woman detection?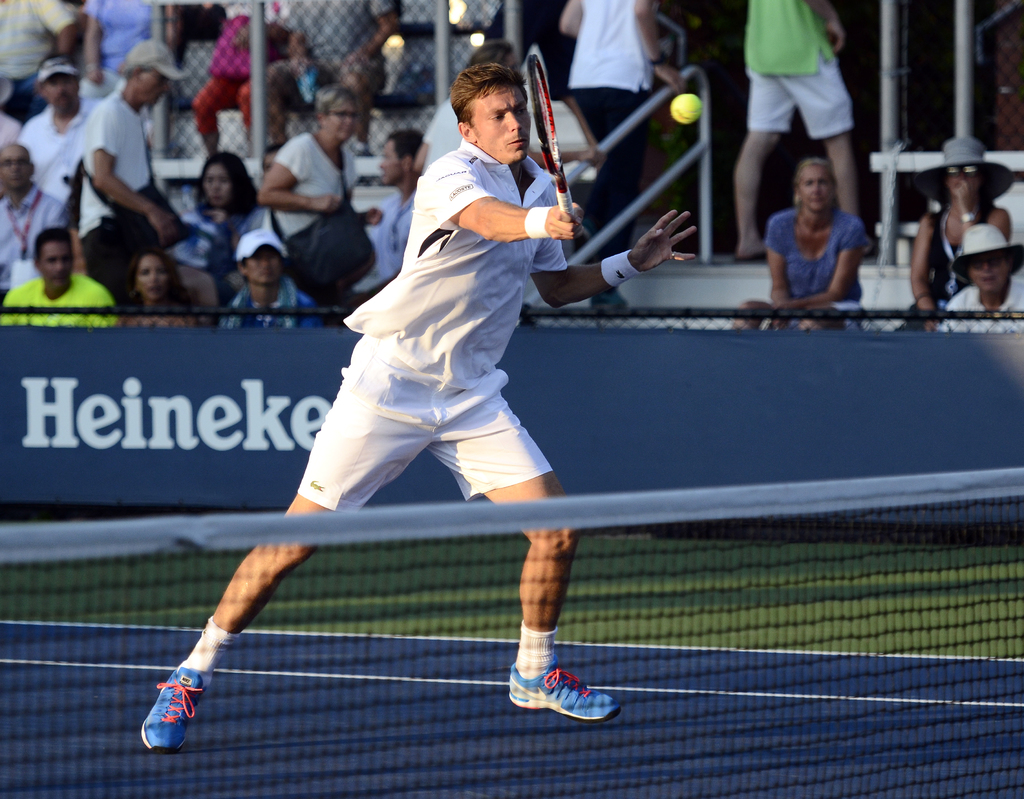
747,149,871,323
